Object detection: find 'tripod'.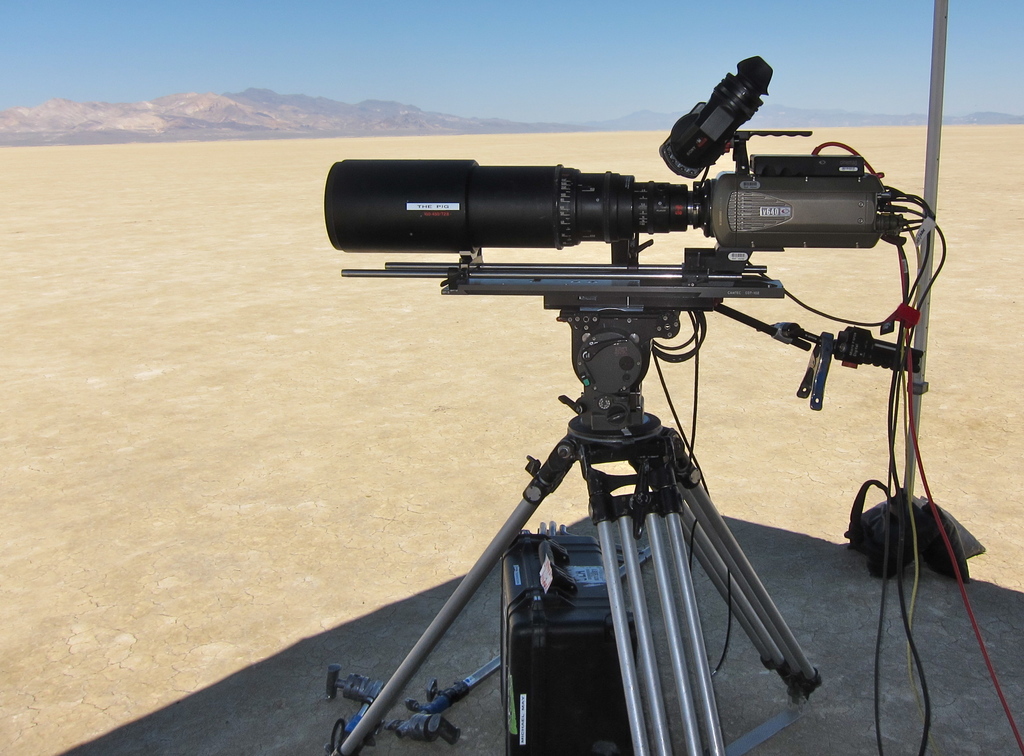
locate(328, 315, 919, 755).
